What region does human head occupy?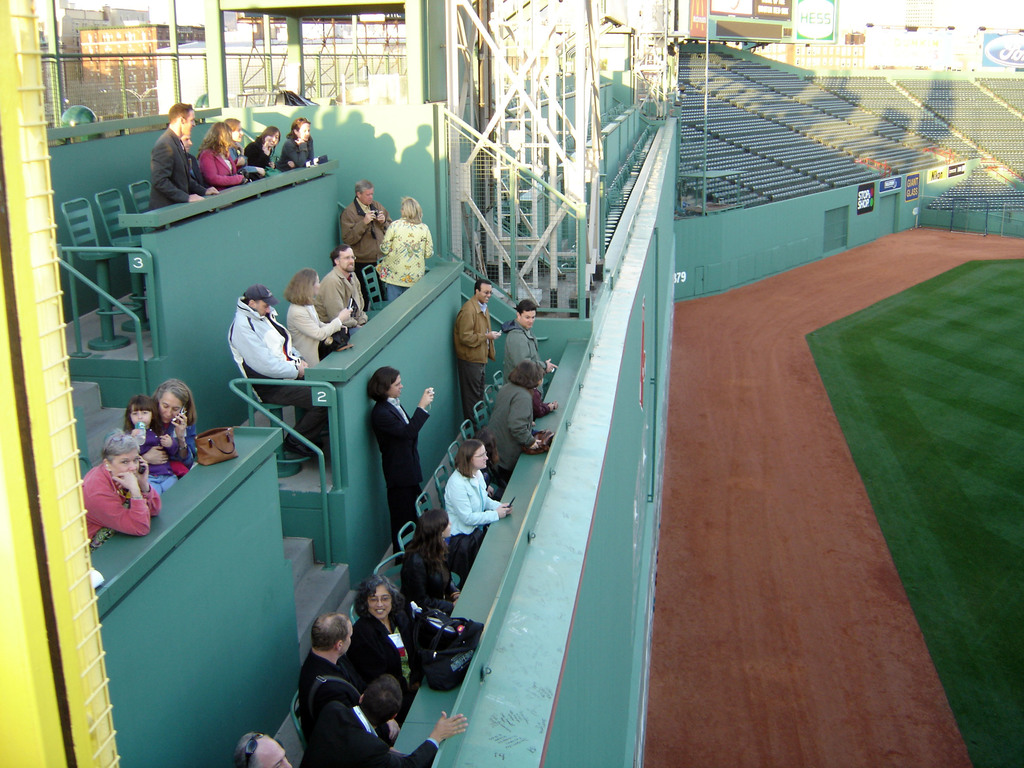
231/120/244/141.
